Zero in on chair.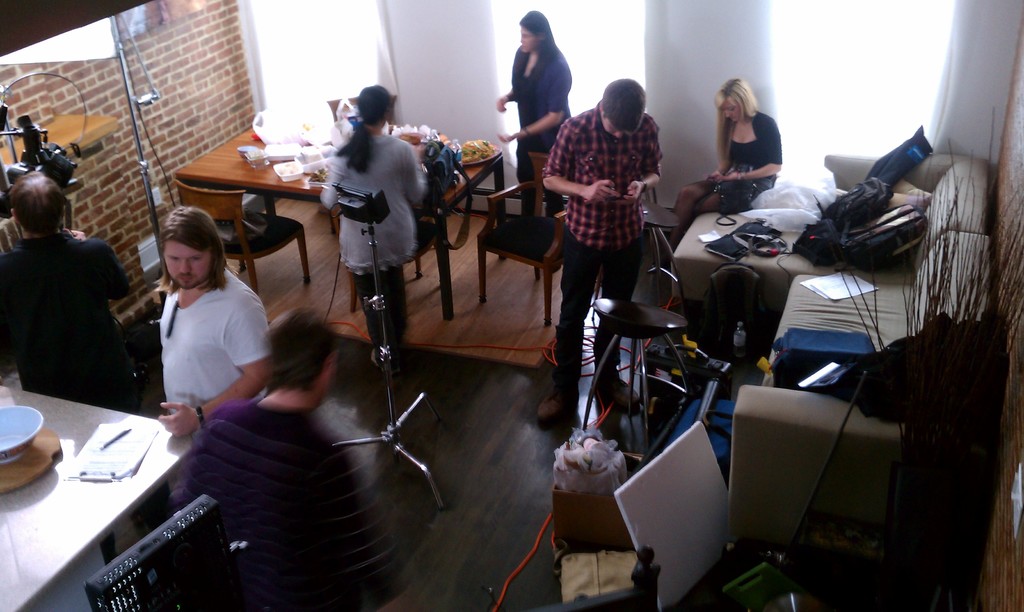
Zeroed in: bbox(173, 177, 311, 298).
